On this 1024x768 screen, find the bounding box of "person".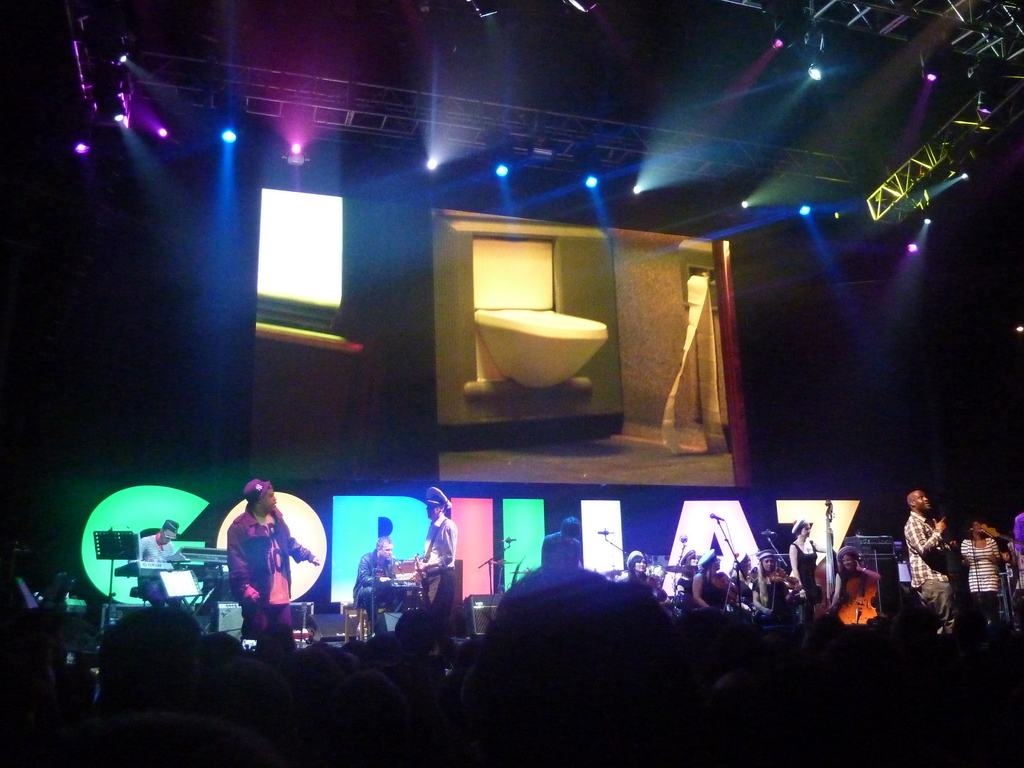
Bounding box: region(831, 544, 886, 613).
